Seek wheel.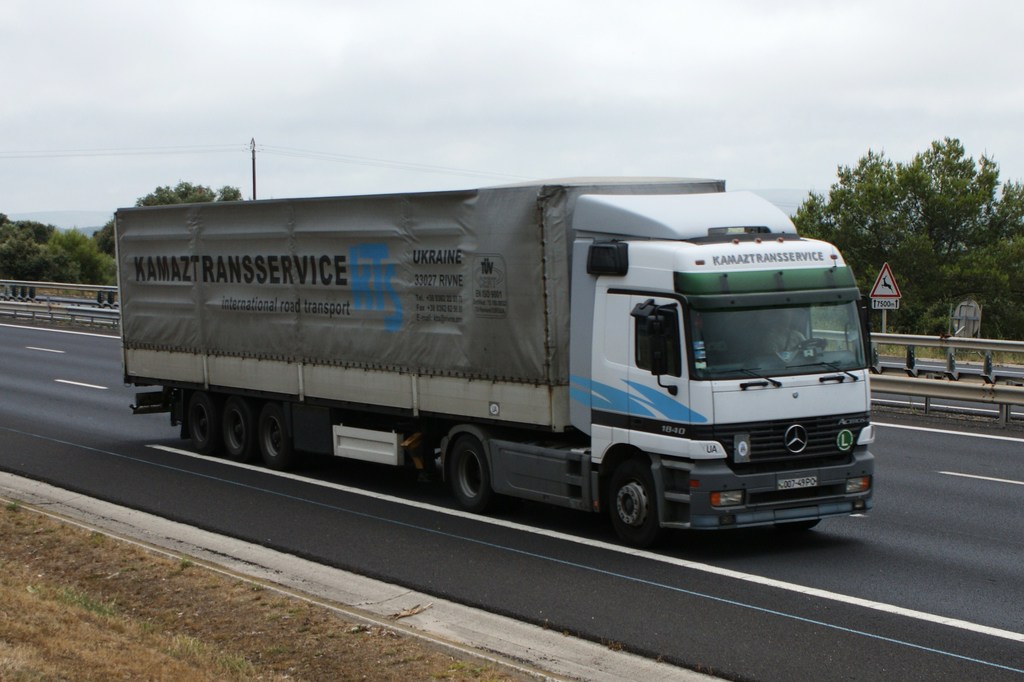
448, 435, 498, 515.
